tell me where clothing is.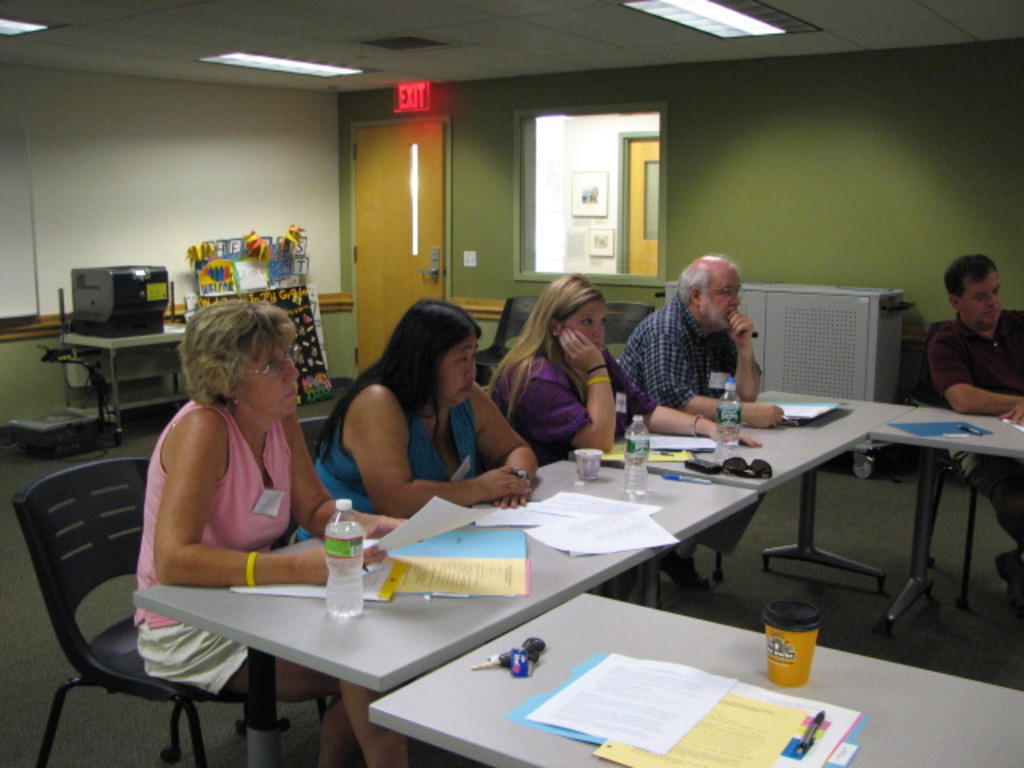
clothing is at (left=920, top=293, right=1021, bottom=422).
